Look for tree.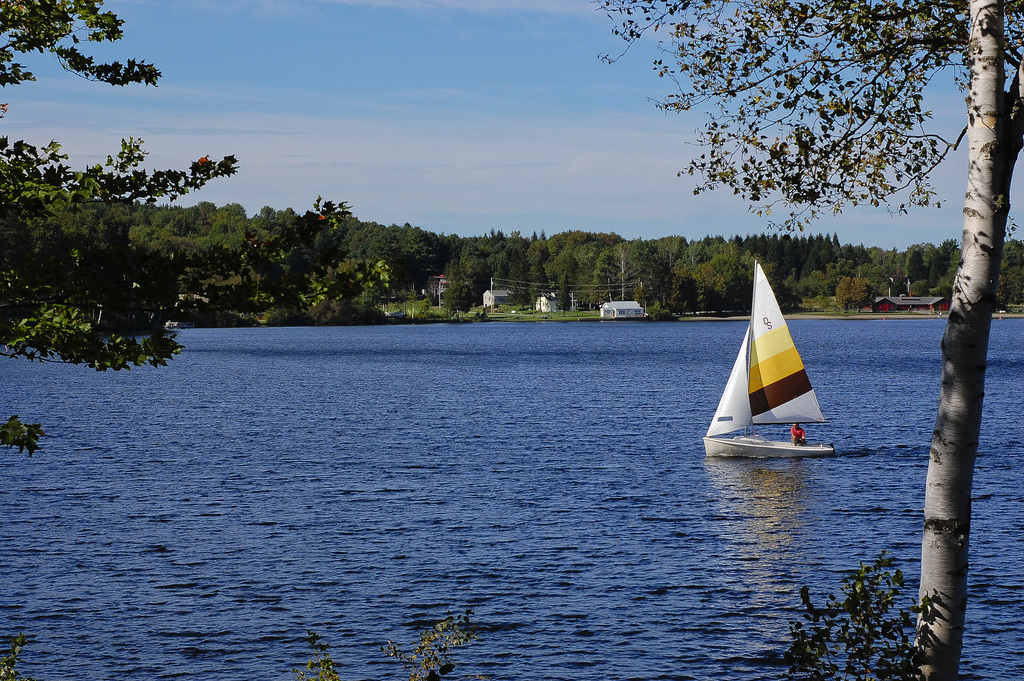
Found: x1=802 y1=263 x2=841 y2=294.
